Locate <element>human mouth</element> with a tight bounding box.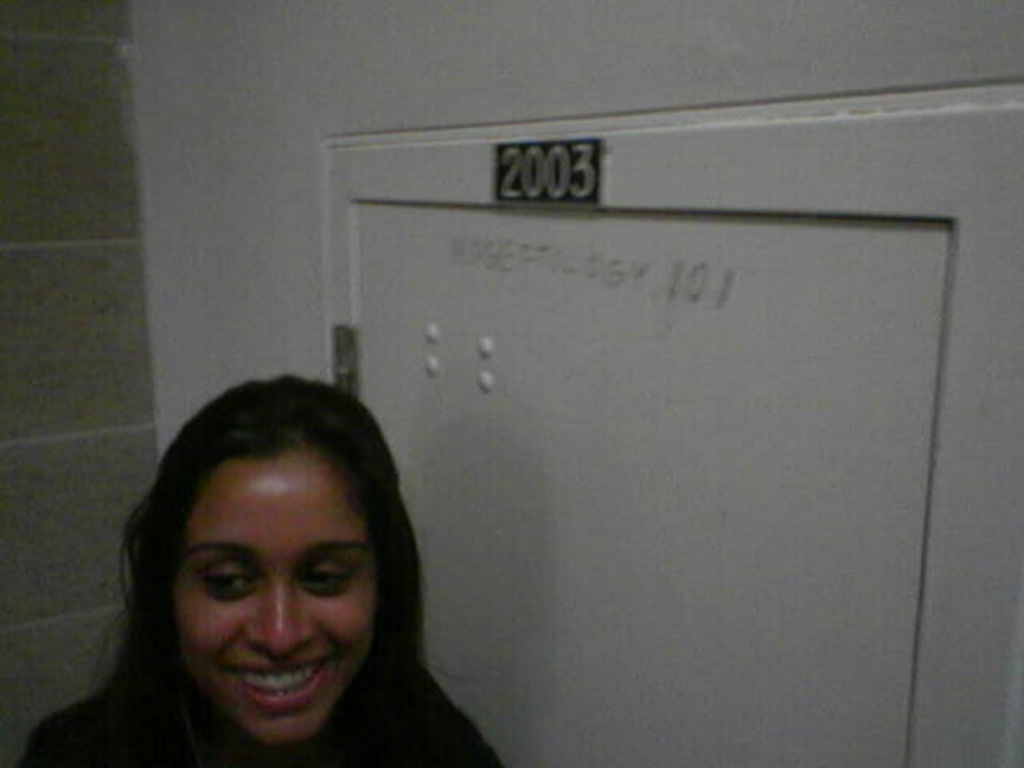
214 654 341 715.
